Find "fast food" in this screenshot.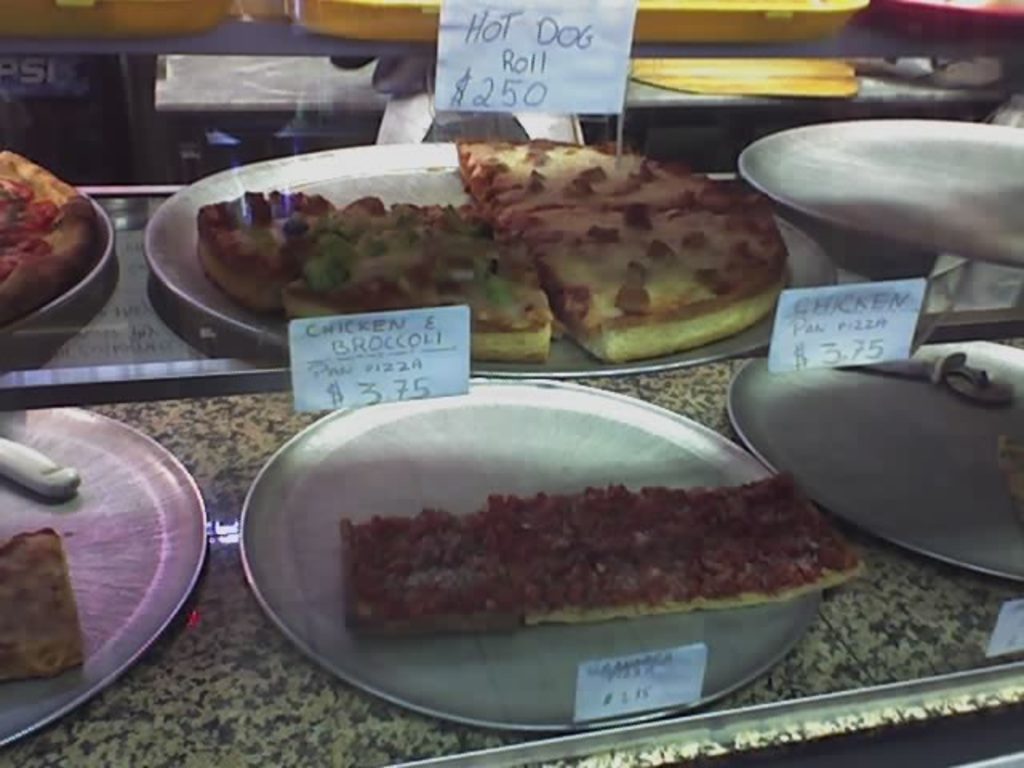
The bounding box for "fast food" is (189,181,352,296).
